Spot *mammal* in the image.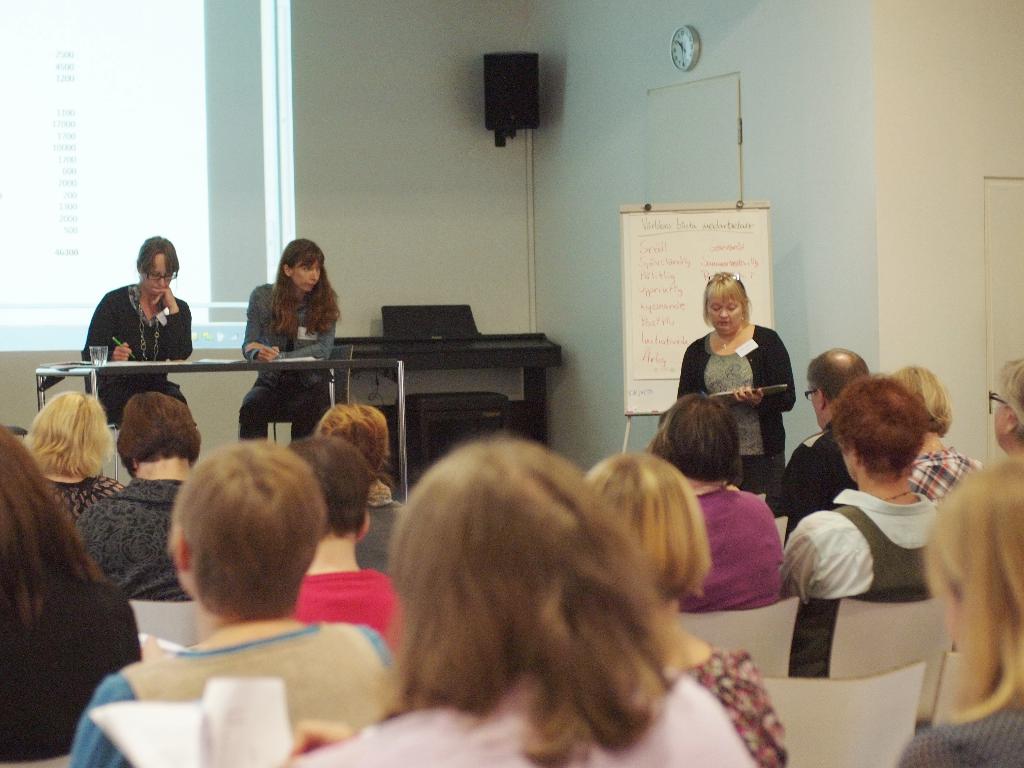
*mammal* found at left=80, top=434, right=404, bottom=767.
